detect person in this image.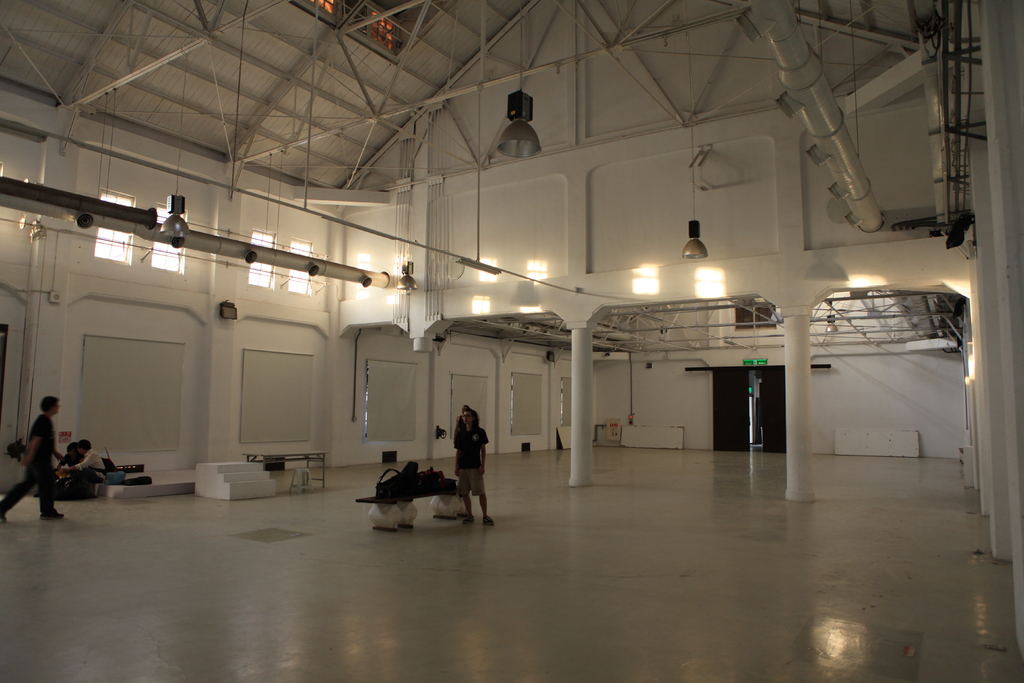
Detection: (13,395,65,515).
